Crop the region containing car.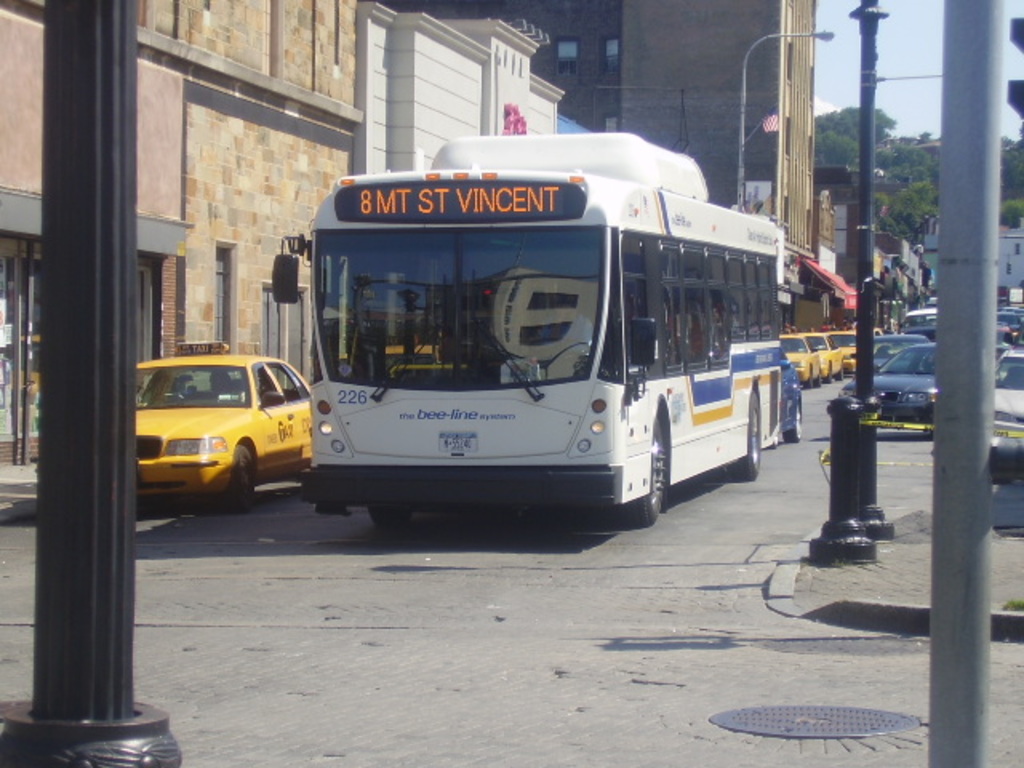
Crop region: 826/326/856/373.
